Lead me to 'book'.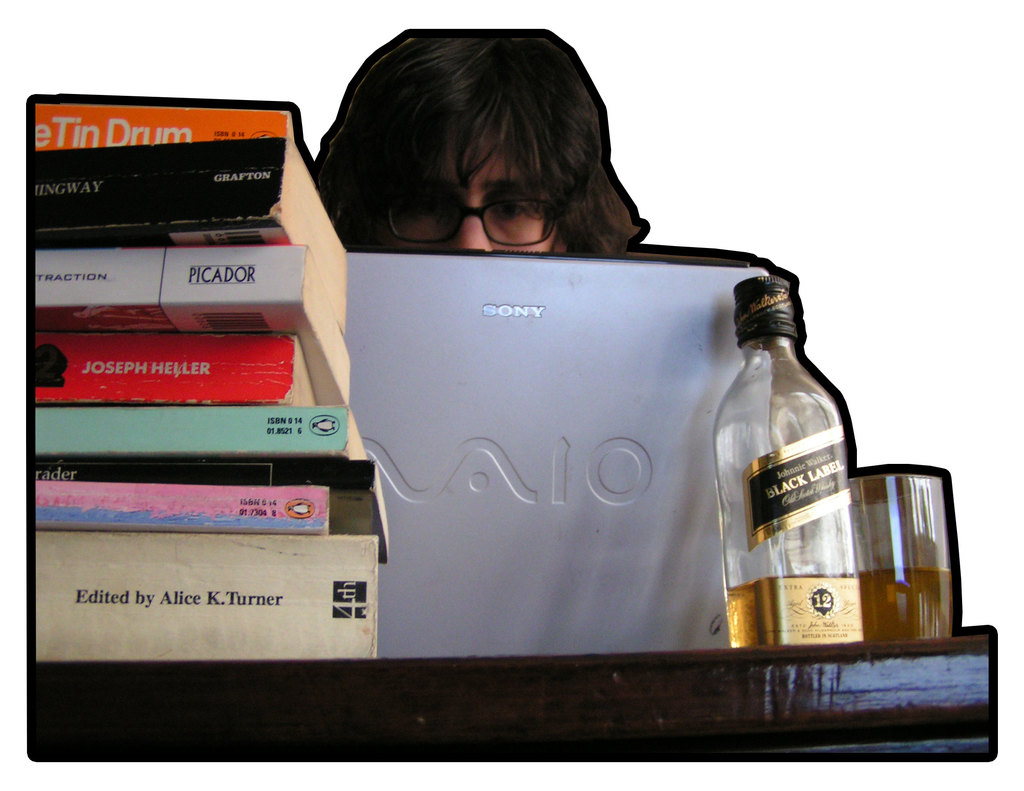
Lead to [left=27, top=401, right=372, bottom=463].
